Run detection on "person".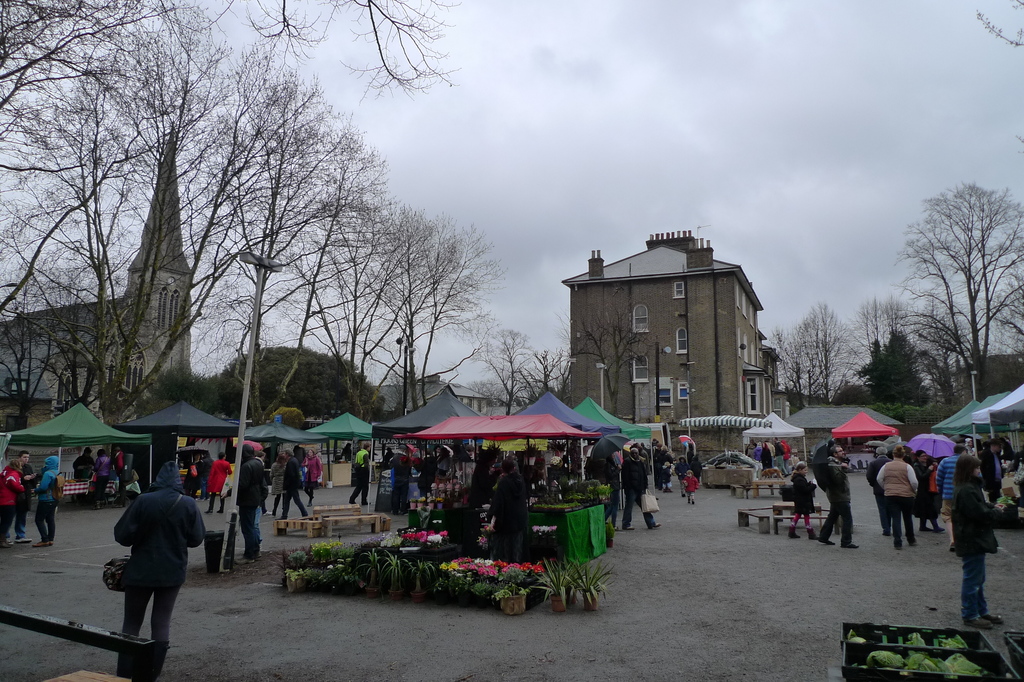
Result: rect(115, 447, 141, 480).
